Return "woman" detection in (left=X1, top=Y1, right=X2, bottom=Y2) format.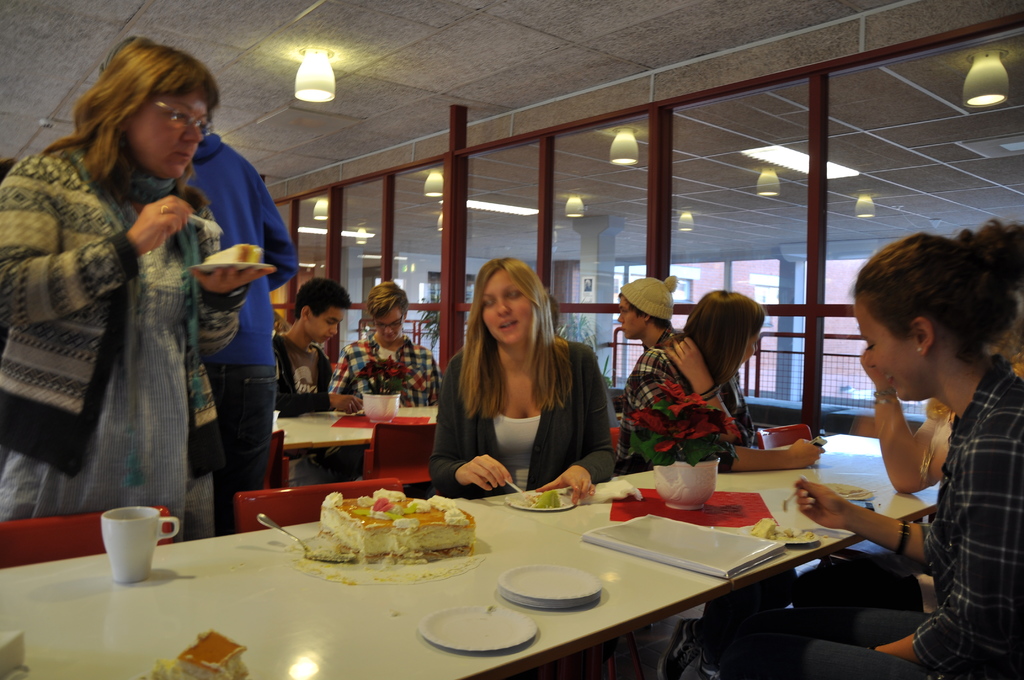
(left=0, top=44, right=276, bottom=521).
